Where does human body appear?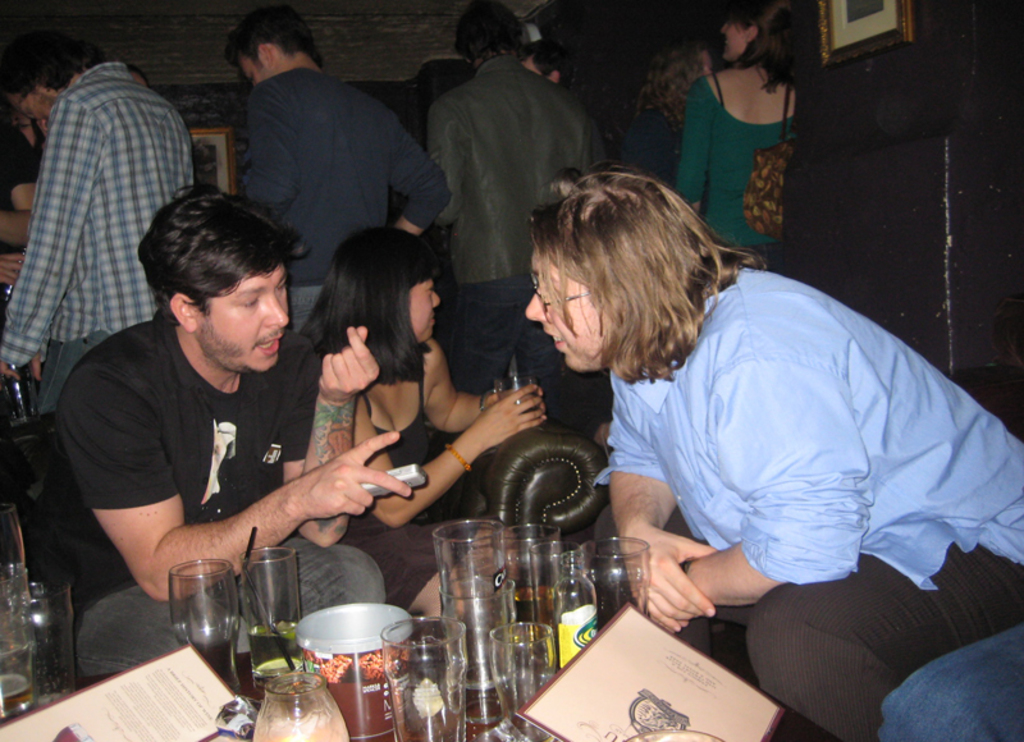
Appears at pyautogui.locateOnScreen(426, 49, 611, 426).
